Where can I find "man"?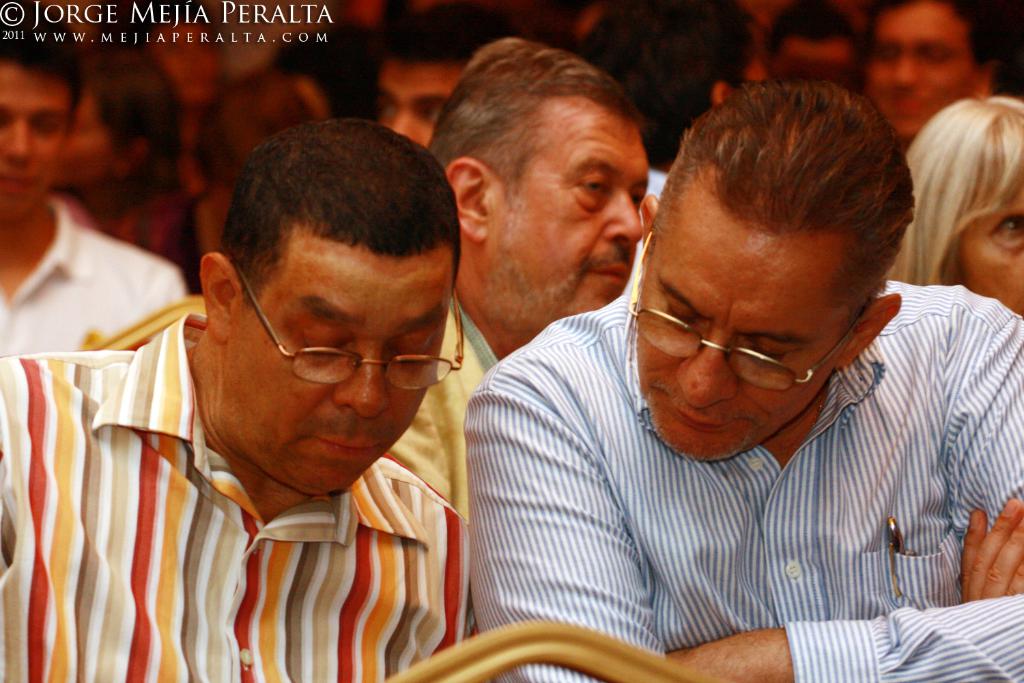
You can find it at 0,0,205,357.
